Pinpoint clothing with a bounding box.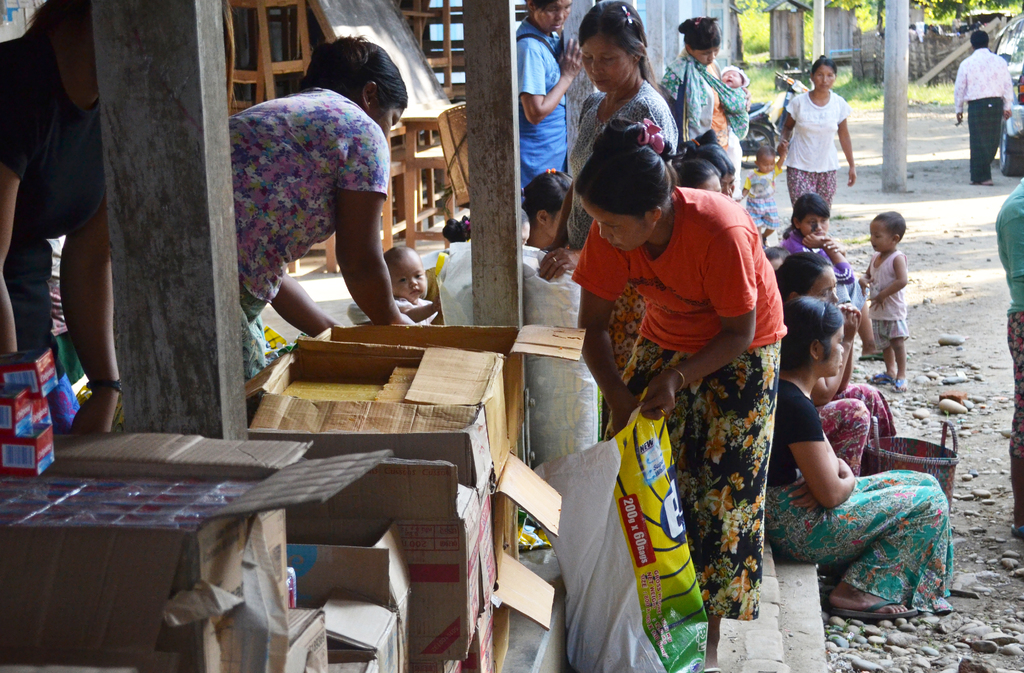
<region>224, 79, 390, 400</region>.
